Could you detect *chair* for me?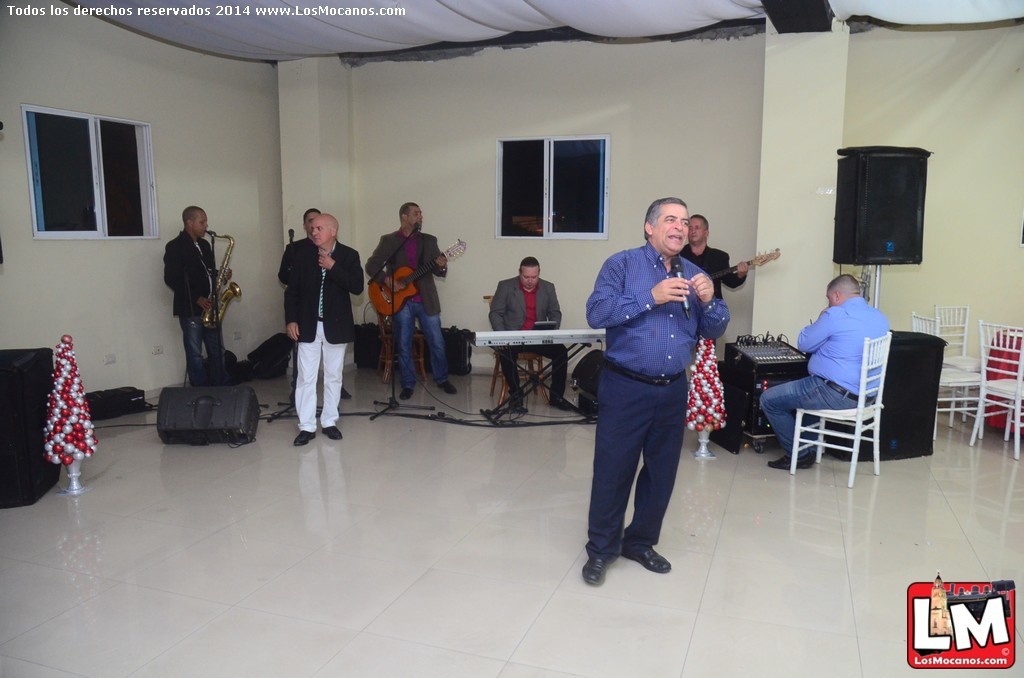
Detection result: (left=791, top=328, right=887, bottom=483).
